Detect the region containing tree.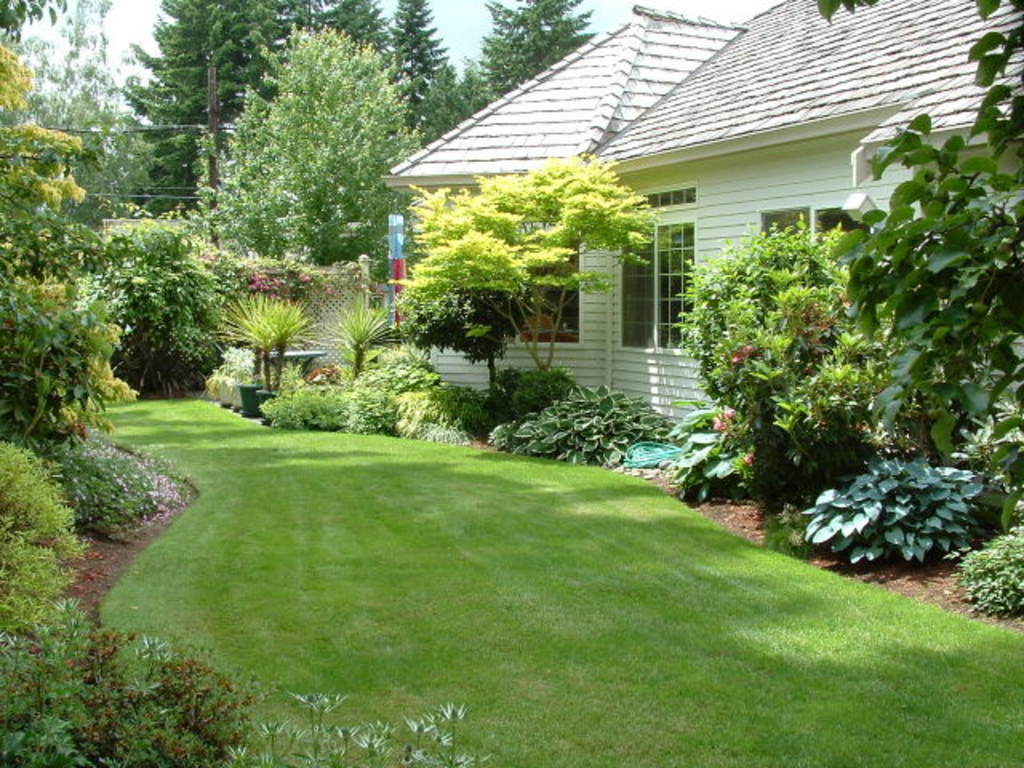
box=[469, 0, 602, 115].
